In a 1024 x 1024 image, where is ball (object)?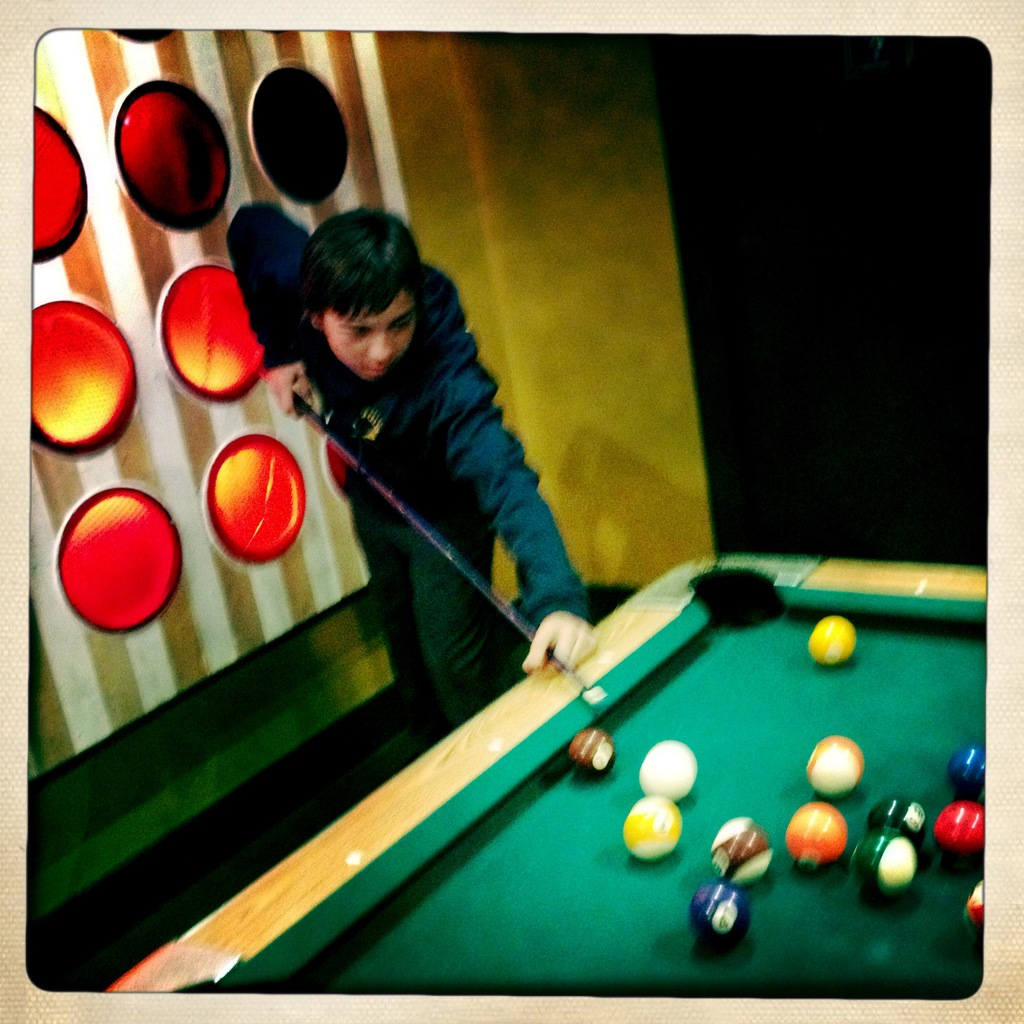
l=810, t=615, r=856, b=668.
